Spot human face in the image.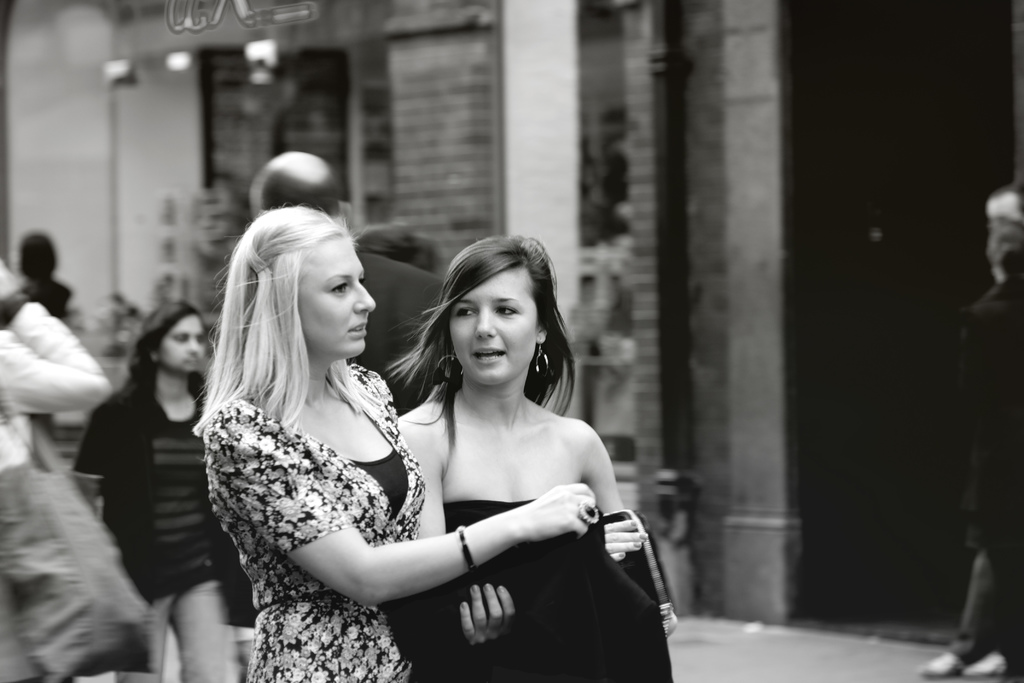
human face found at left=445, top=266, right=542, bottom=383.
